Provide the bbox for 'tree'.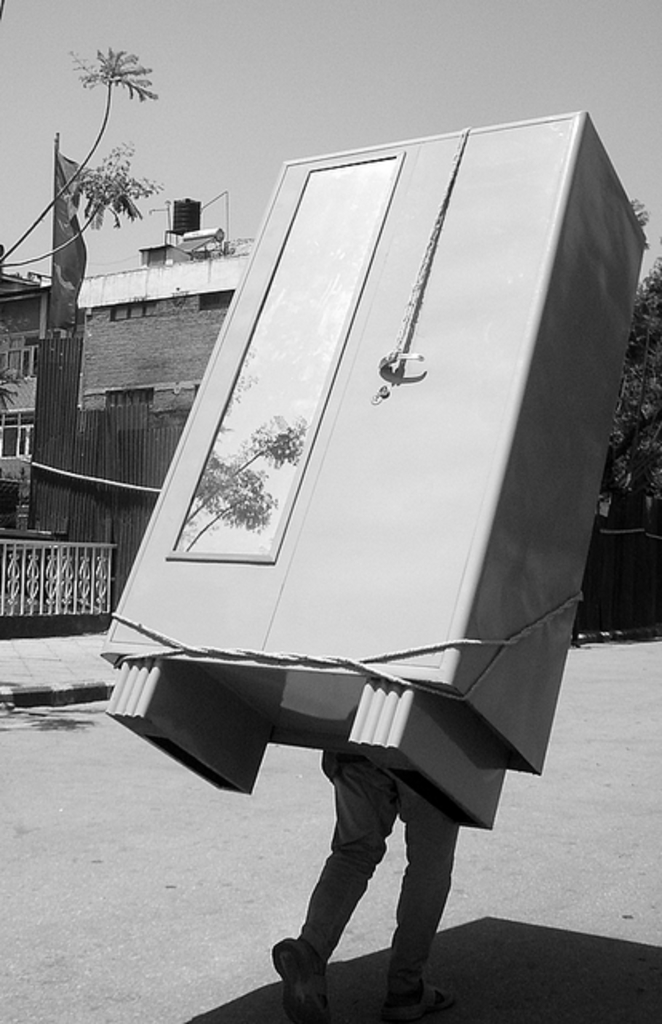
[29,19,184,338].
